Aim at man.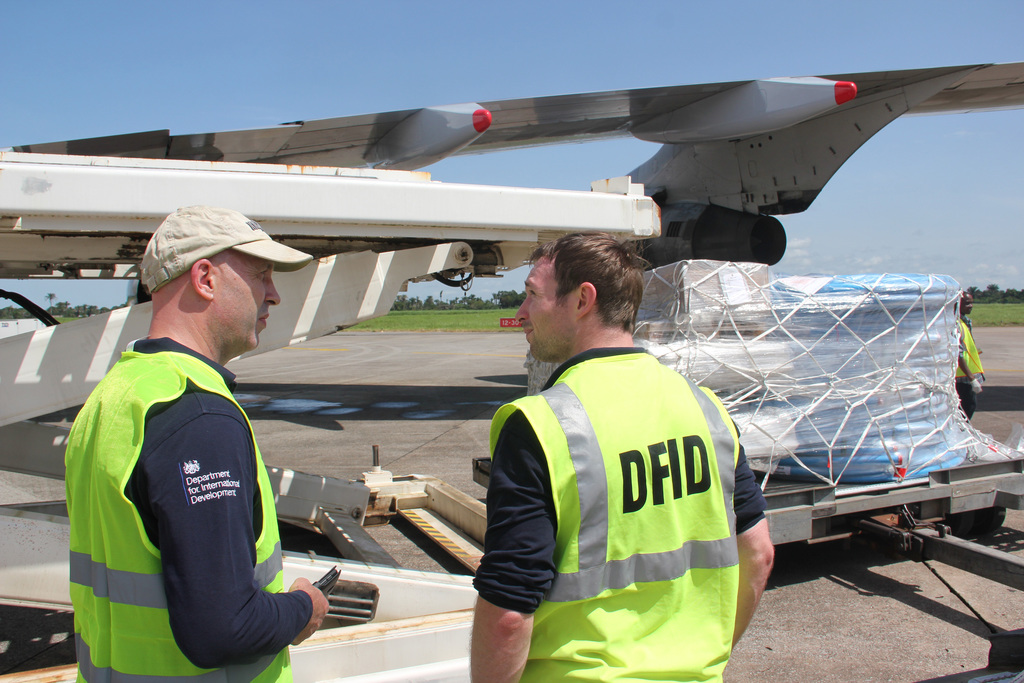
Aimed at left=56, top=185, right=323, bottom=682.
